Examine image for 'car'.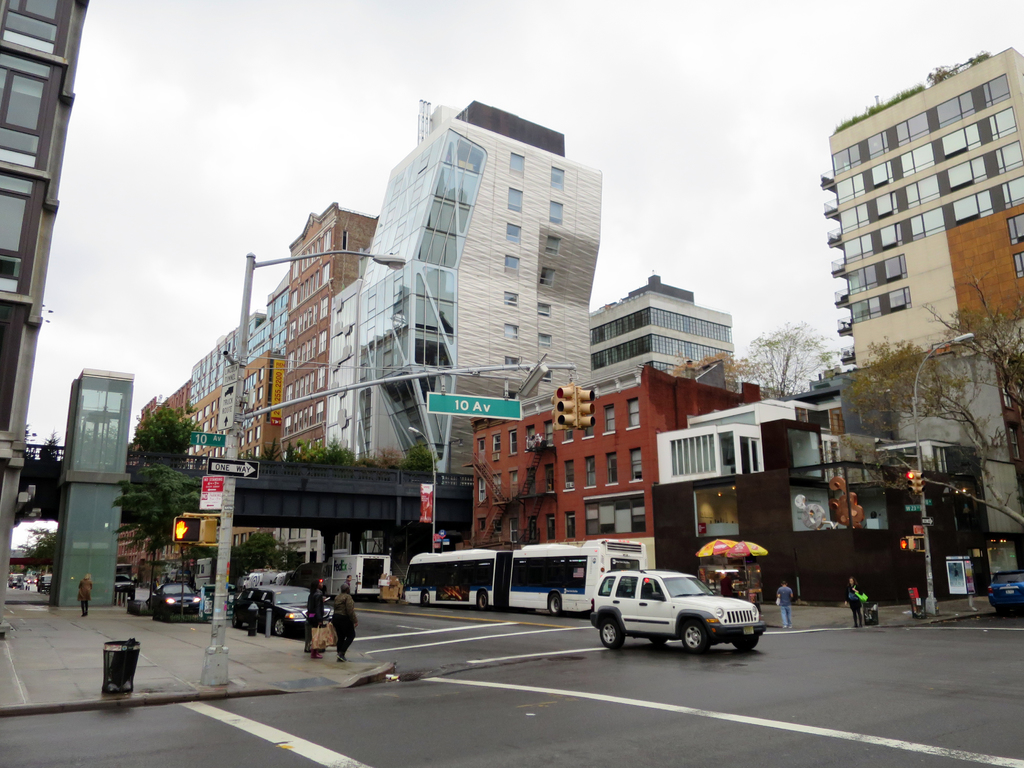
Examination result: {"left": 230, "top": 584, "right": 335, "bottom": 637}.
